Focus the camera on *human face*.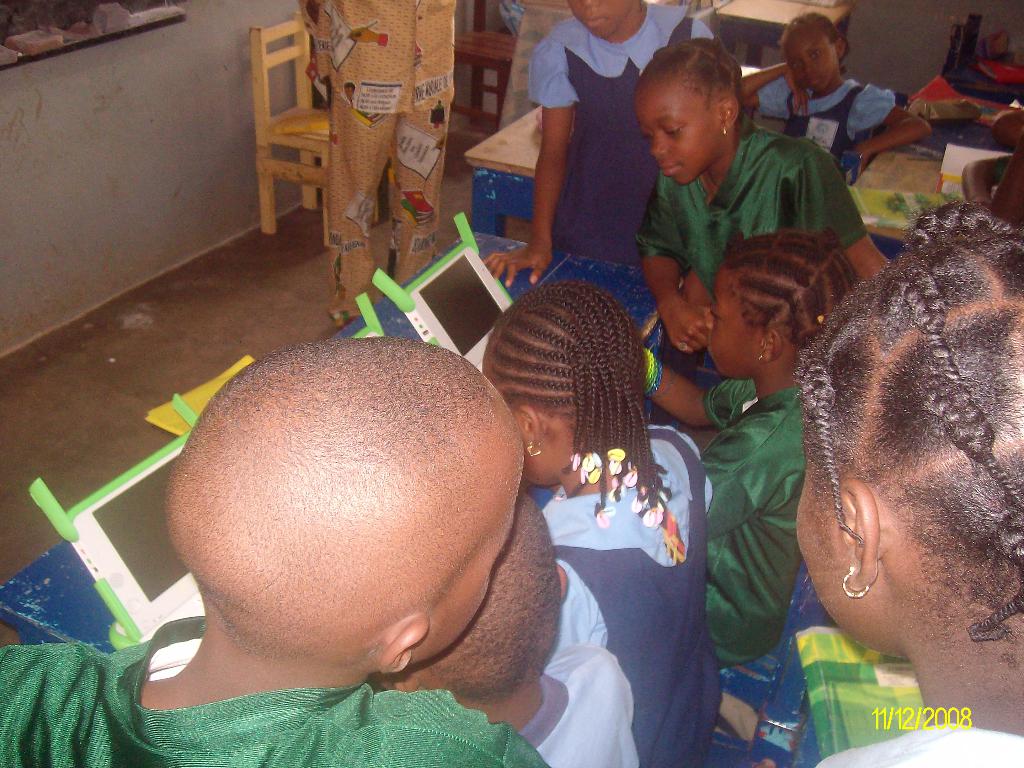
Focus region: <bbox>792, 33, 838, 93</bbox>.
